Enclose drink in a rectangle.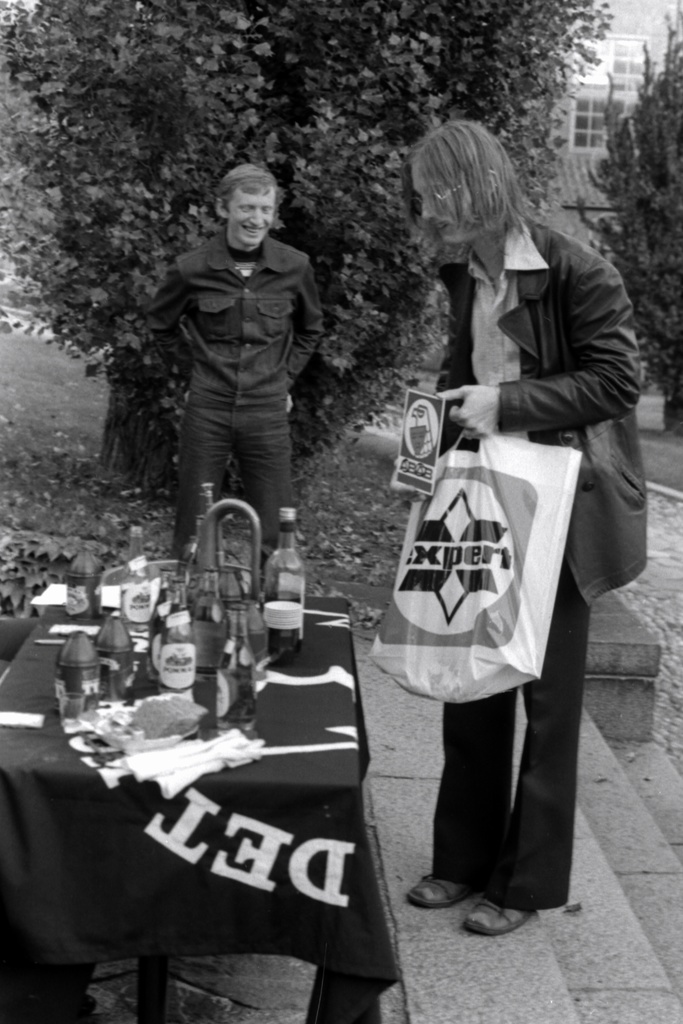
crop(267, 628, 302, 666).
